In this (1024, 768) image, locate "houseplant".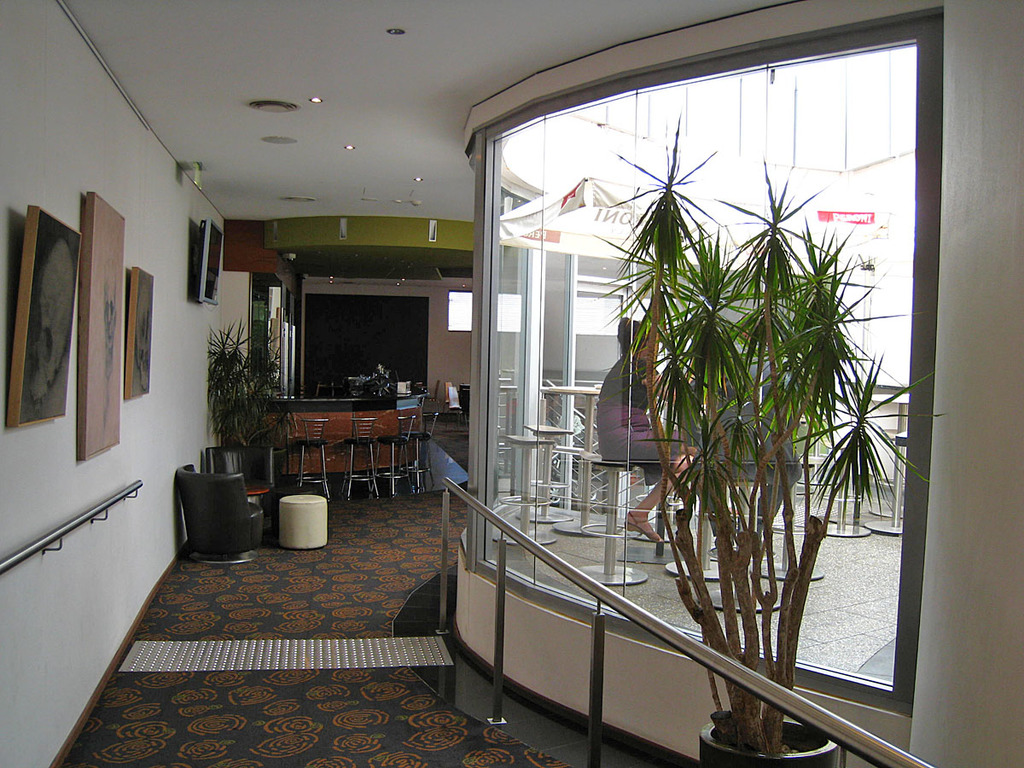
Bounding box: [602, 112, 961, 767].
